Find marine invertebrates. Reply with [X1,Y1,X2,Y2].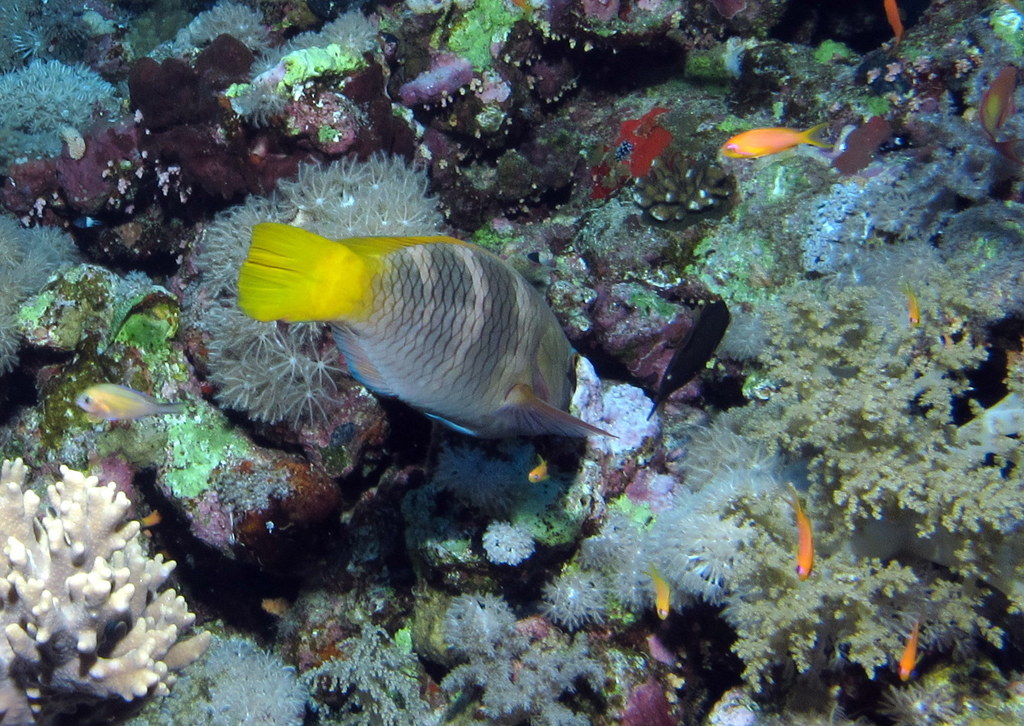
[304,589,454,718].
